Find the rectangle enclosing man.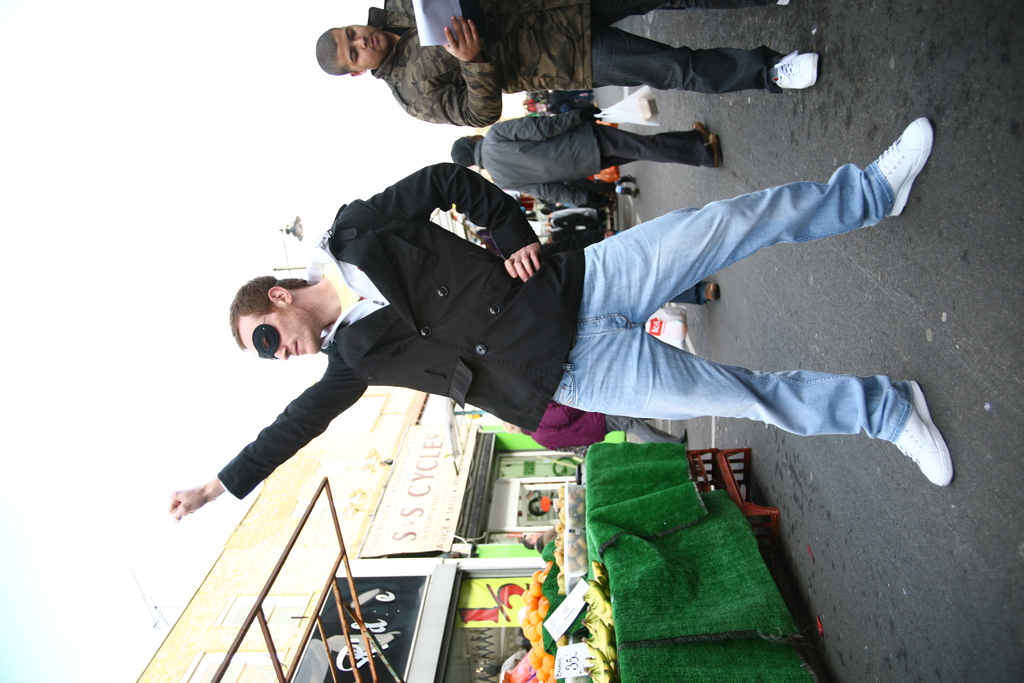
165:112:958:519.
